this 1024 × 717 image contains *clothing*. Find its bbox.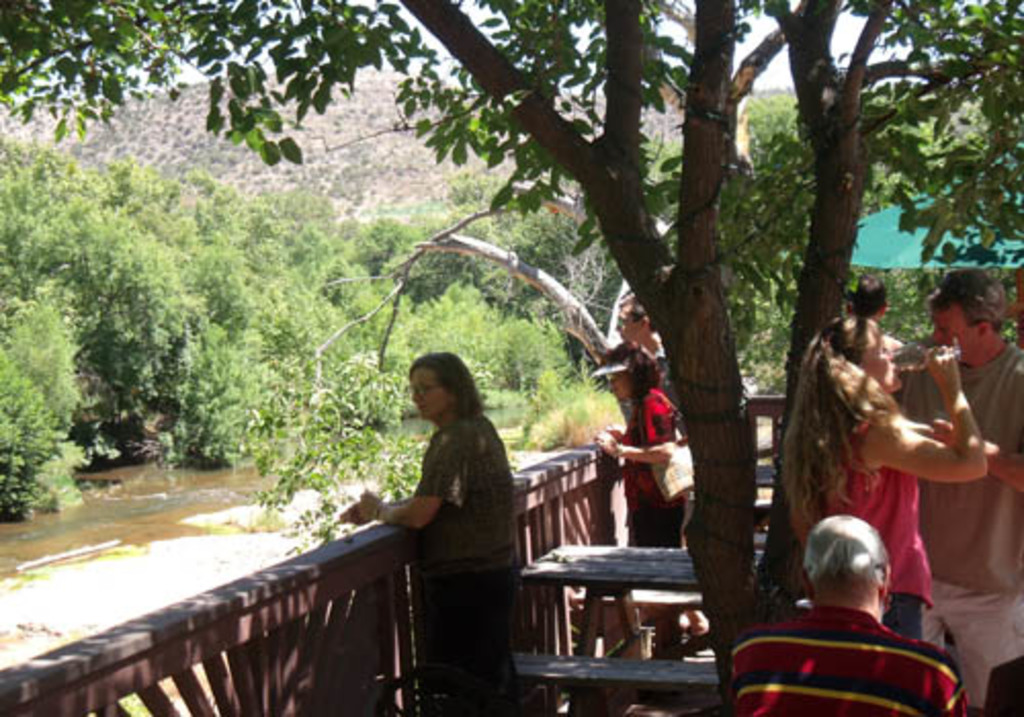
rect(623, 385, 684, 549).
